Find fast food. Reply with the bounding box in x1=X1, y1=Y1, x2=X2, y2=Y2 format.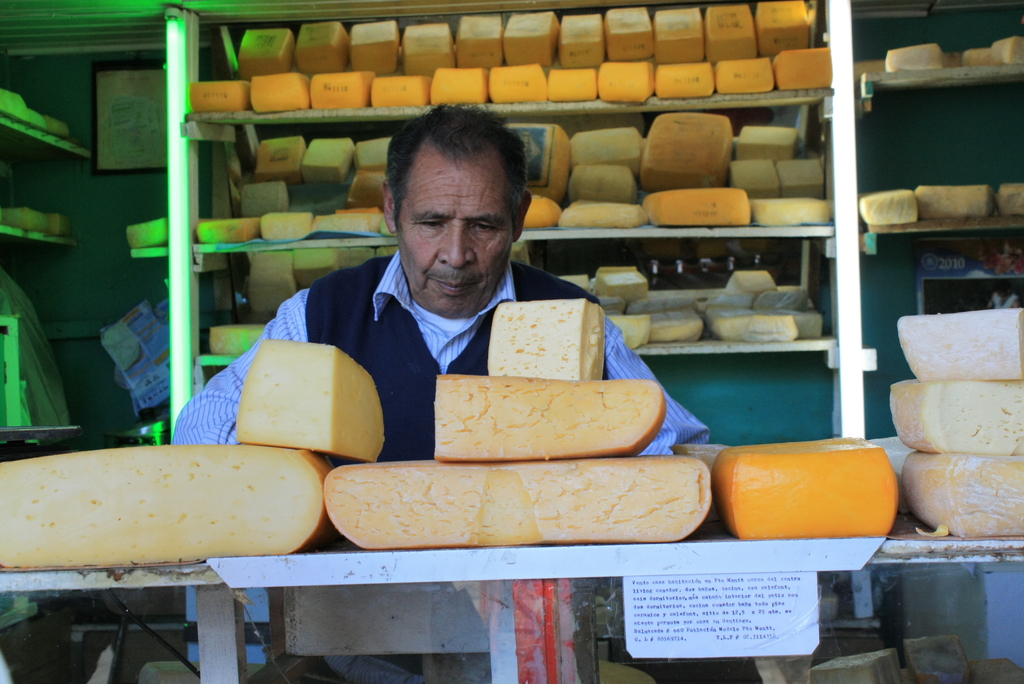
x1=707, y1=298, x2=806, y2=334.
